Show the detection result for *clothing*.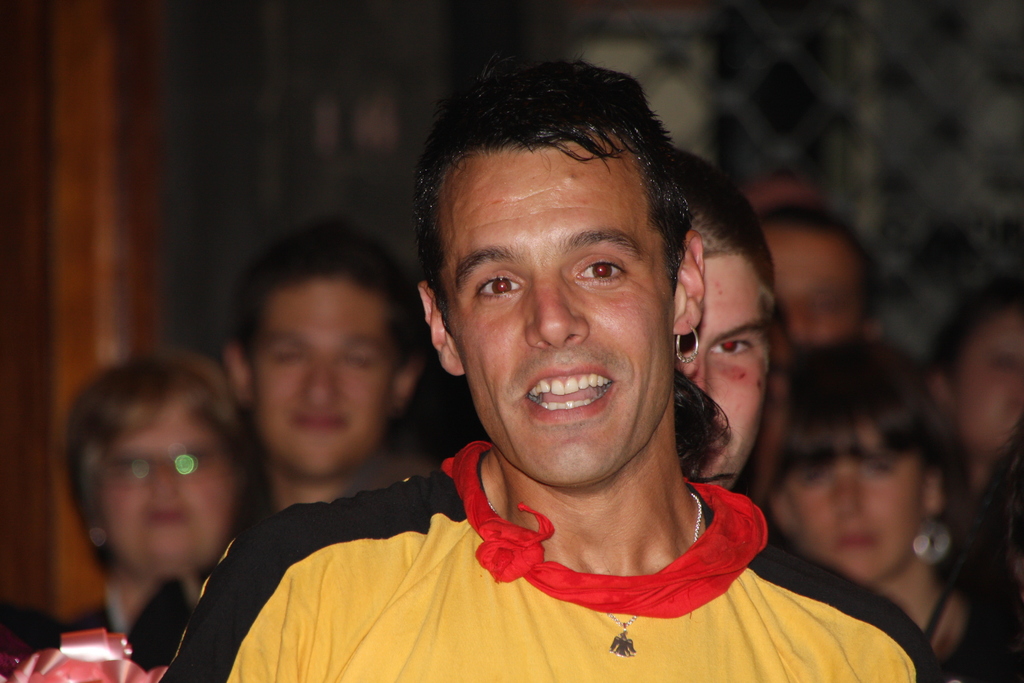
<bbox>156, 435, 934, 682</bbox>.
